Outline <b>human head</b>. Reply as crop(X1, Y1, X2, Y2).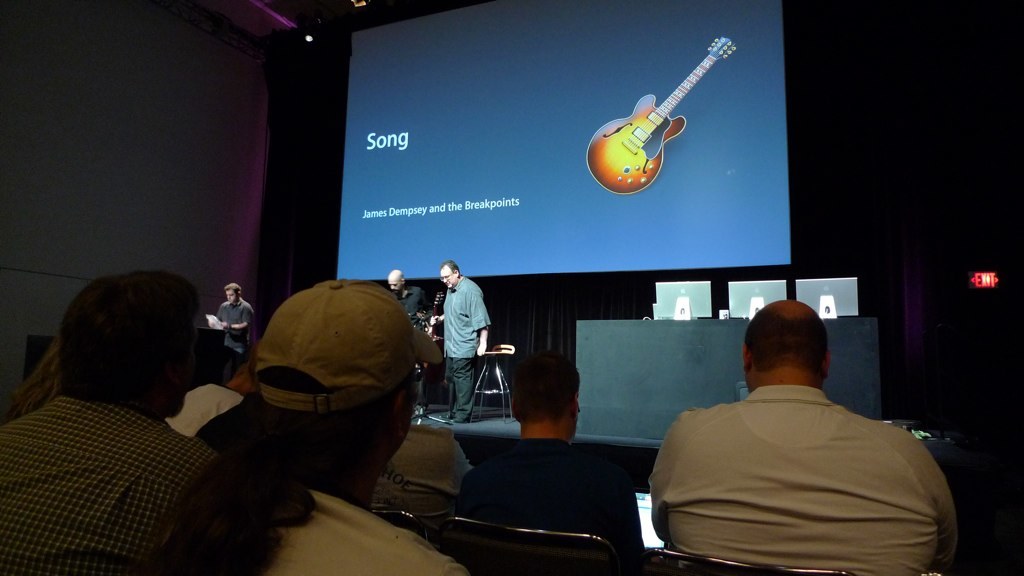
crop(742, 298, 827, 387).
